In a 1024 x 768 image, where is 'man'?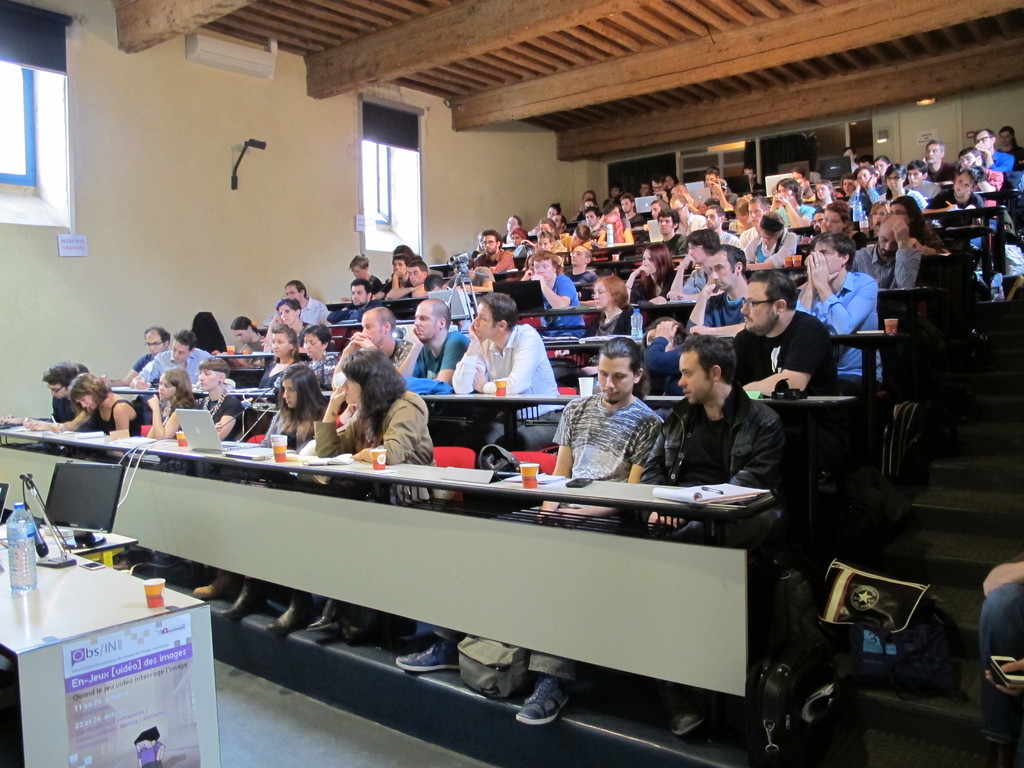
detection(99, 324, 169, 412).
